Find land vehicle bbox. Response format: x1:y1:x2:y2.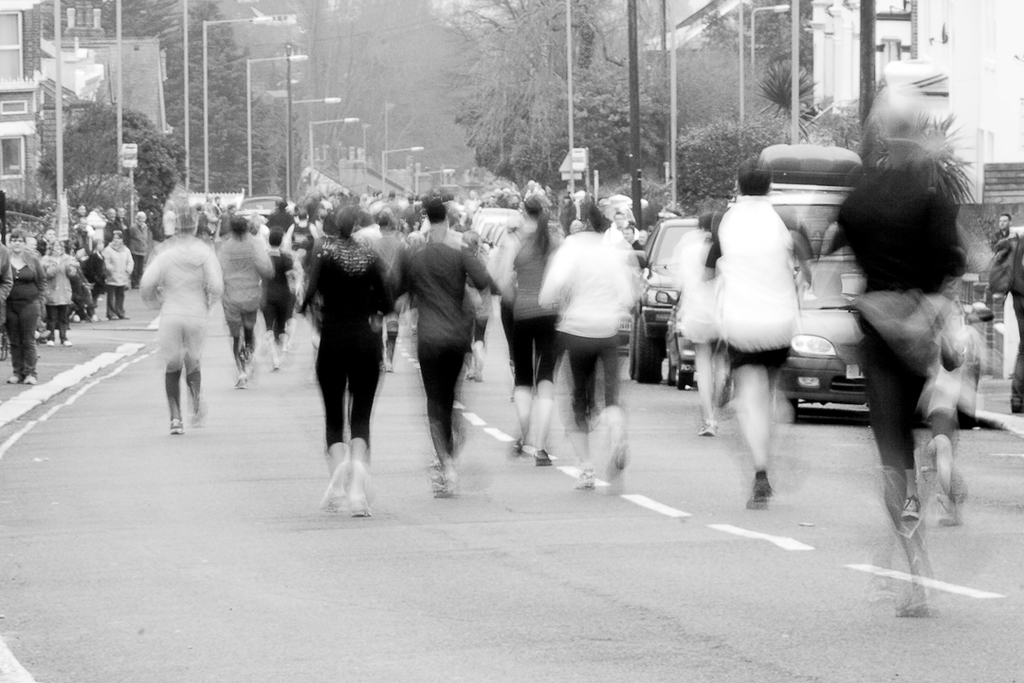
627:215:708:384.
